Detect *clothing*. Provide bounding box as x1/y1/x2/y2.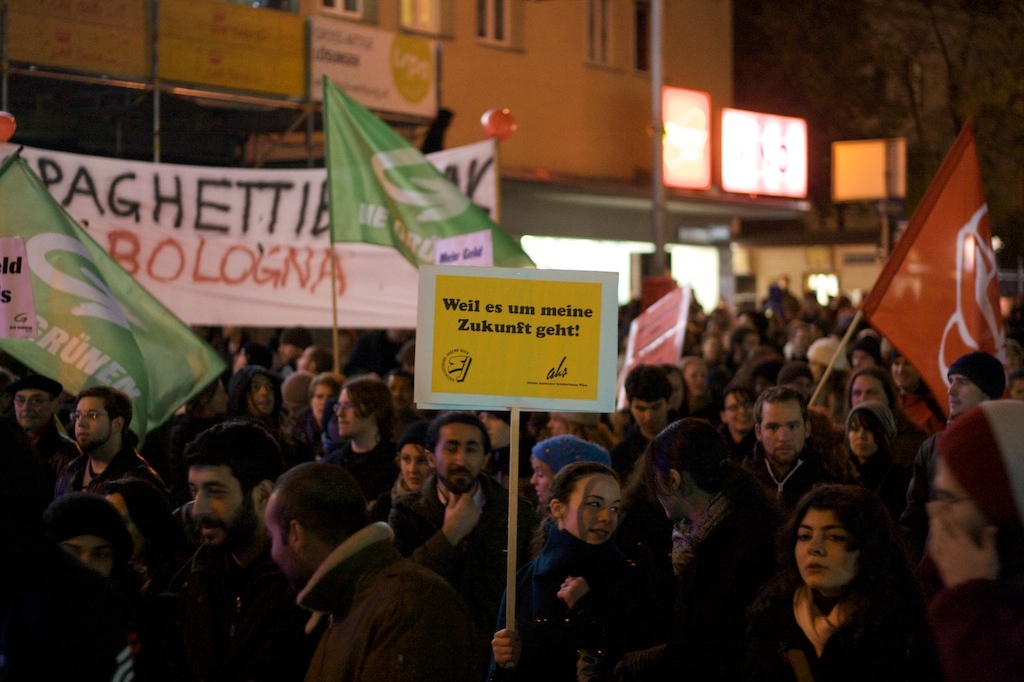
333/439/402/499.
